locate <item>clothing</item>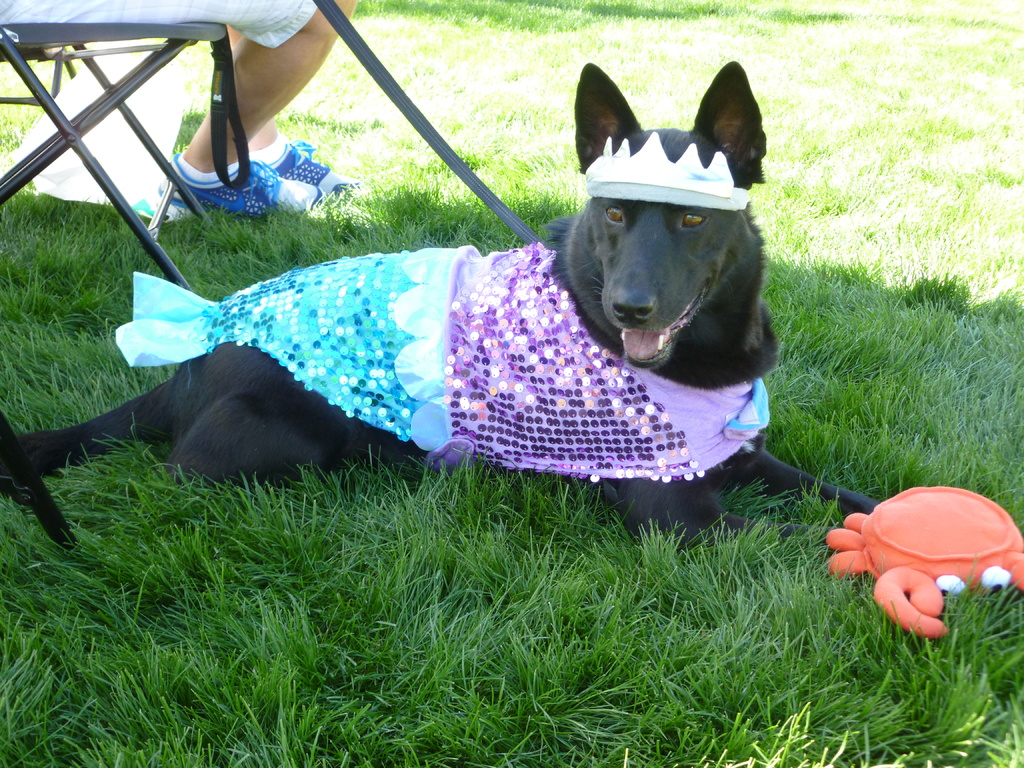
region(0, 0, 312, 45)
